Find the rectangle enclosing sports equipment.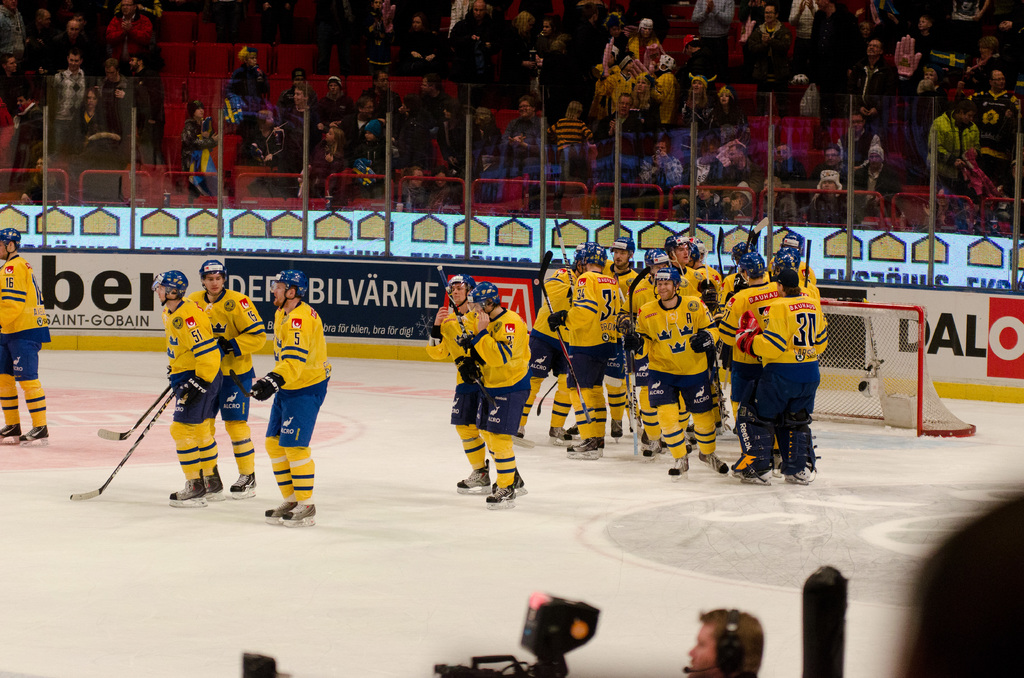
left=198, top=259, right=228, bottom=299.
